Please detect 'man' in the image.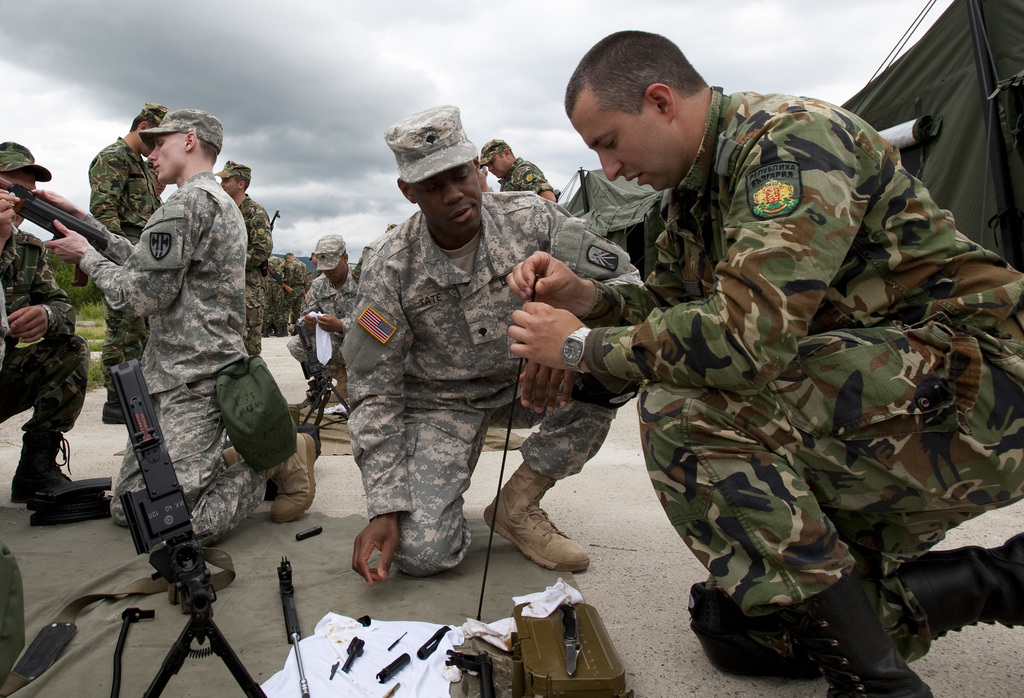
l=87, t=102, r=175, b=421.
